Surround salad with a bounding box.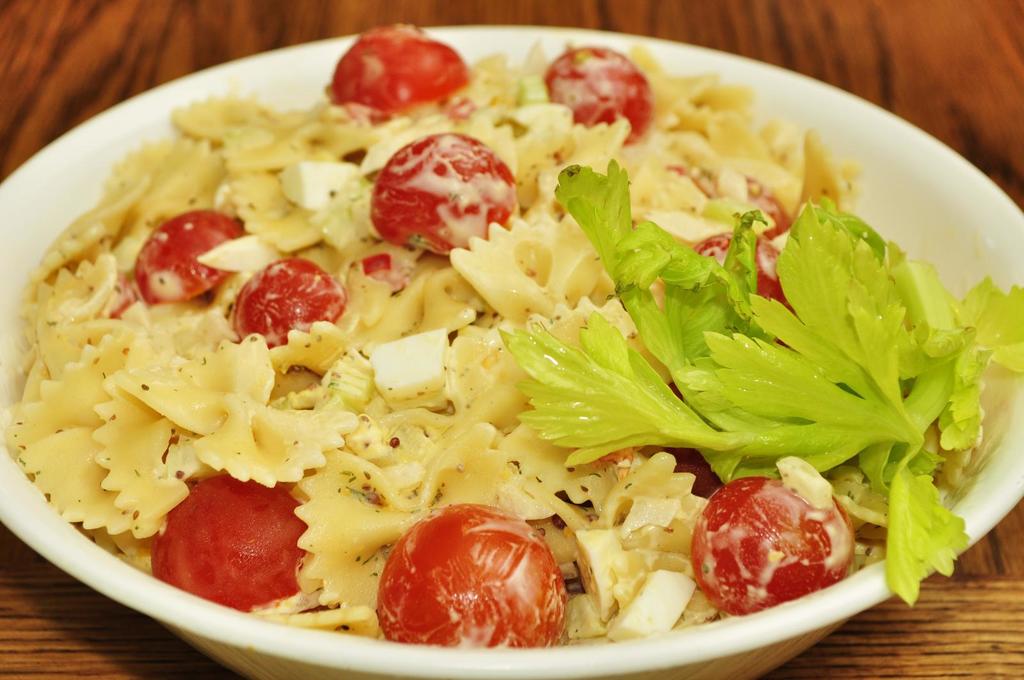
l=0, t=18, r=1023, b=649.
